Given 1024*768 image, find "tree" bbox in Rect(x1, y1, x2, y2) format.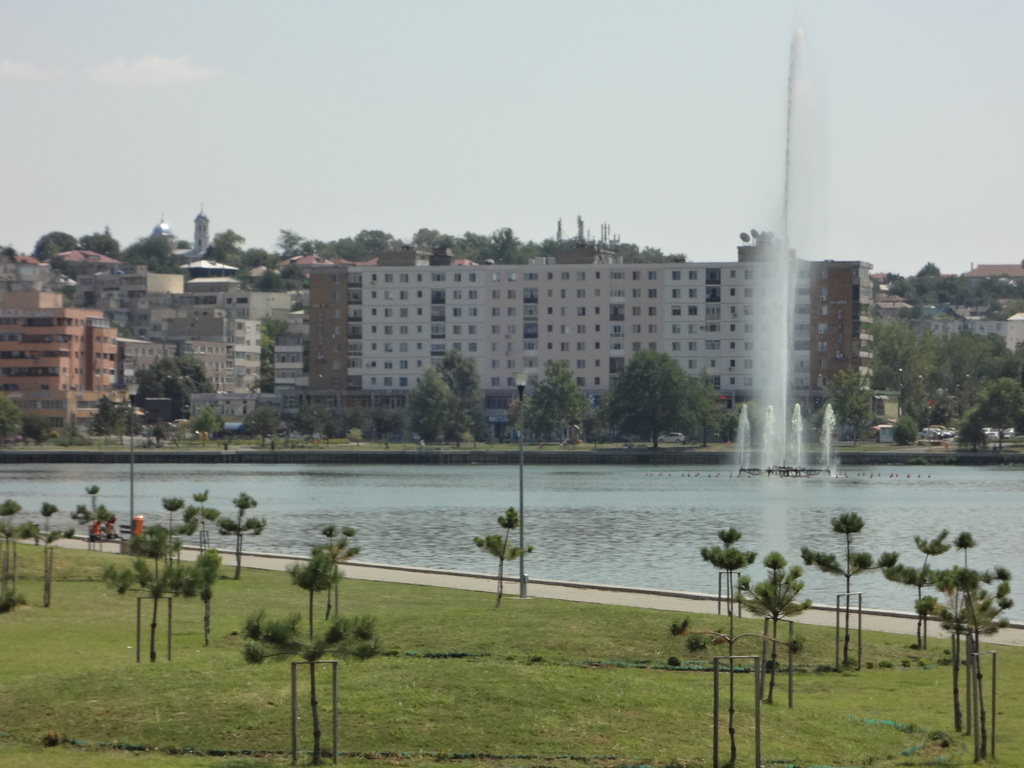
Rect(123, 352, 212, 420).
